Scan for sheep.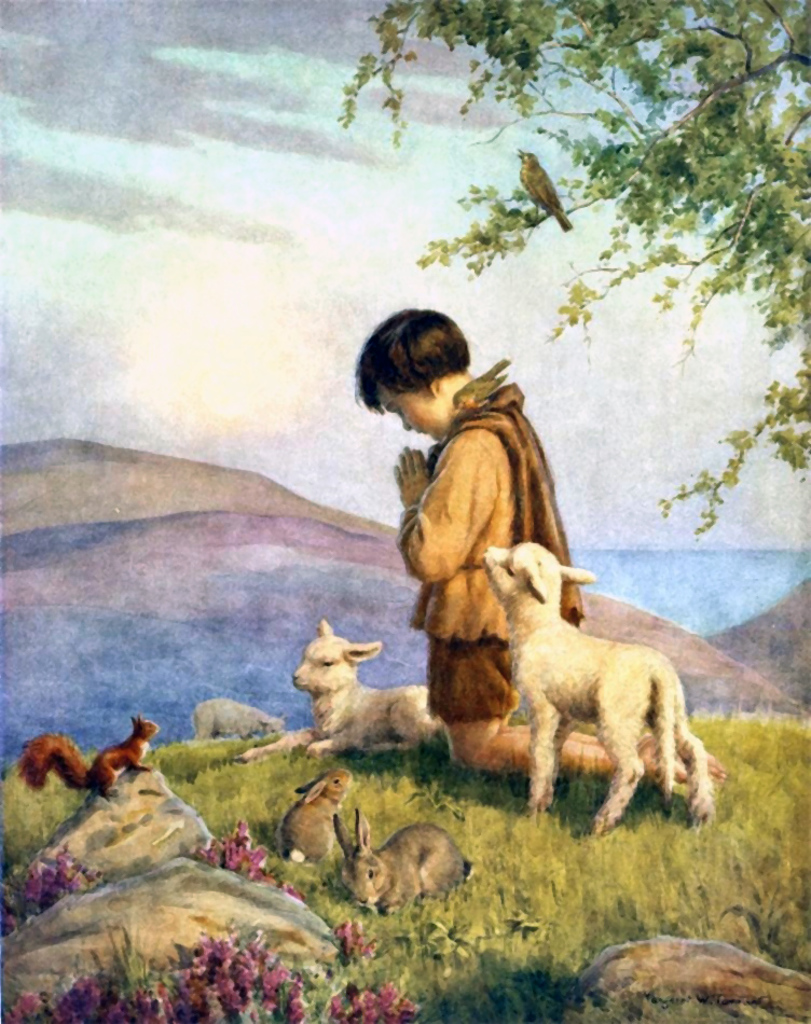
Scan result: x1=478, y1=542, x2=714, y2=838.
